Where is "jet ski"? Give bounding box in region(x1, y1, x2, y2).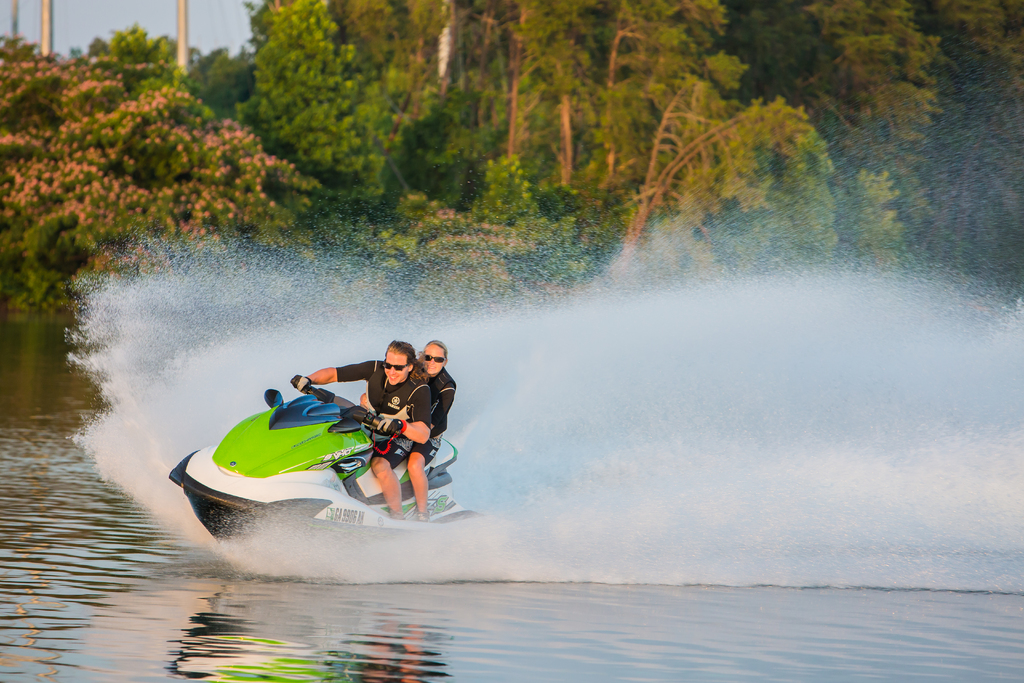
region(164, 375, 486, 561).
